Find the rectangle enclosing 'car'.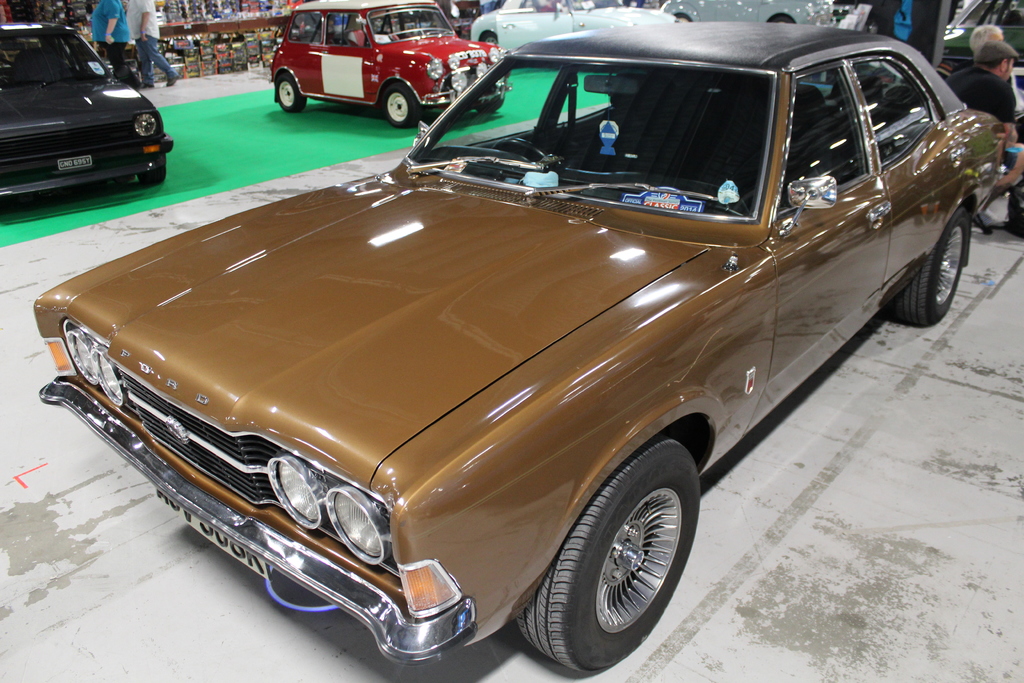
660:0:838:27.
